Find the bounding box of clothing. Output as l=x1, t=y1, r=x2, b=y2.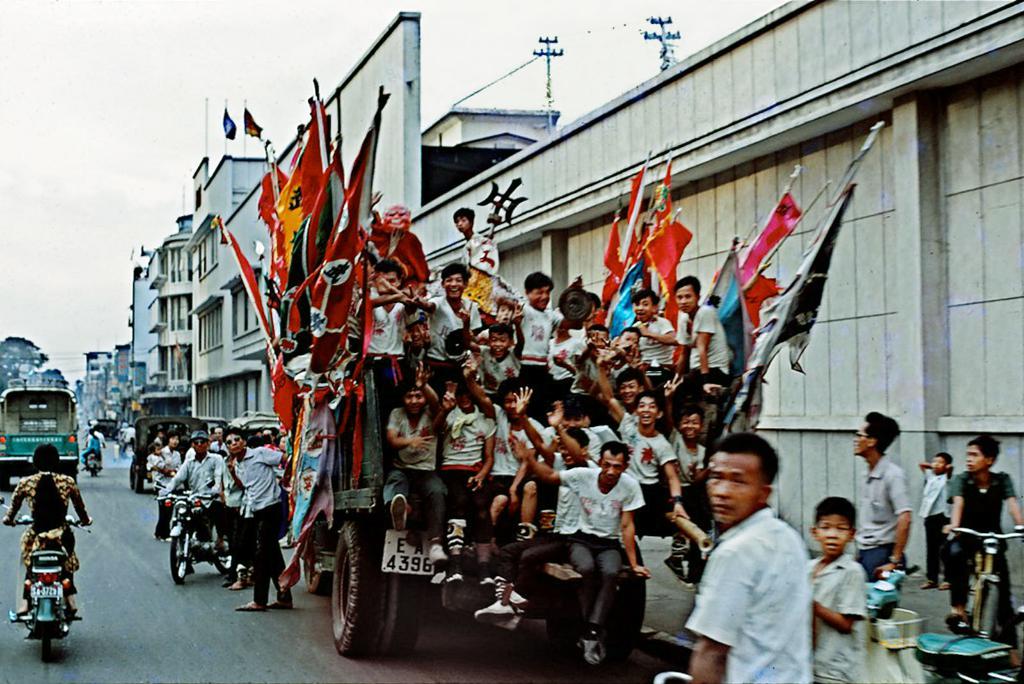
l=614, t=411, r=673, b=497.
